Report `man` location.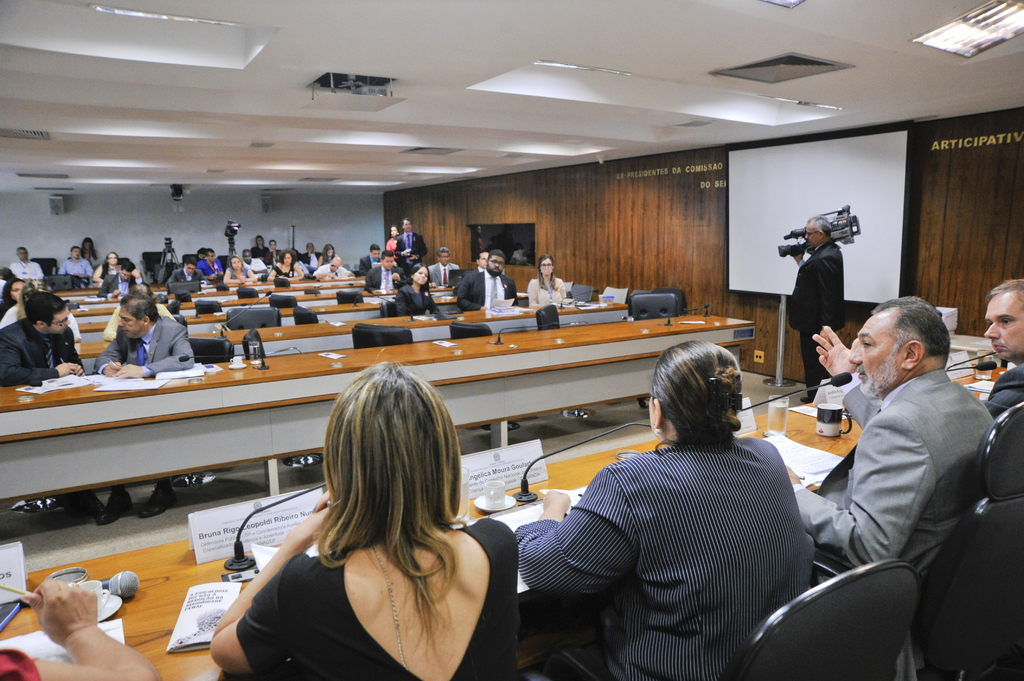
Report: {"left": 427, "top": 246, "right": 457, "bottom": 289}.
